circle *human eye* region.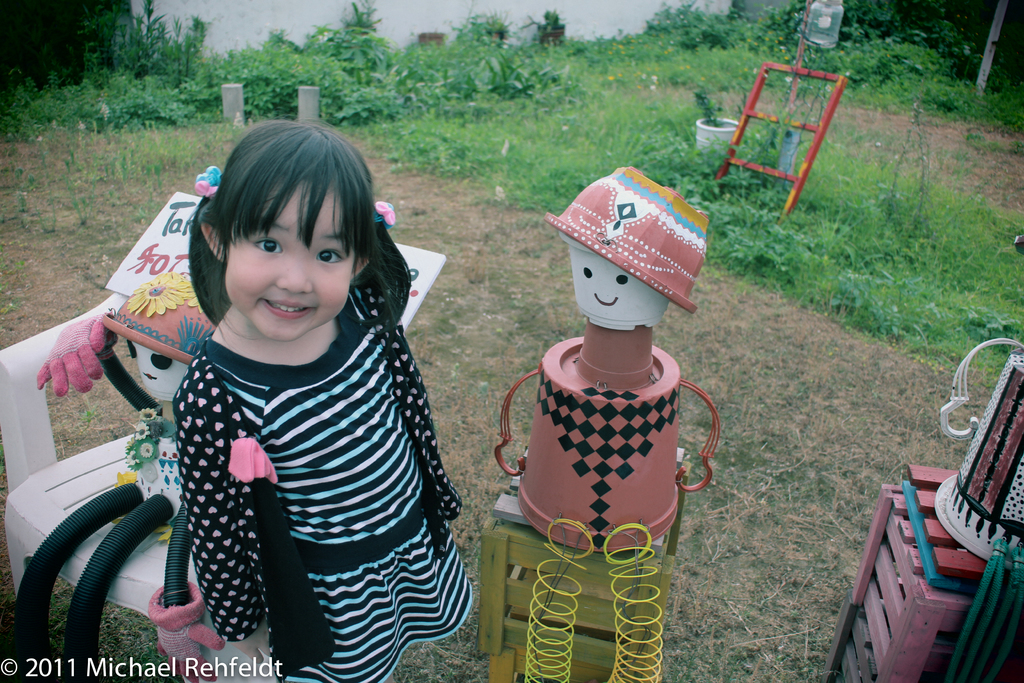
Region: <region>312, 243, 347, 268</region>.
